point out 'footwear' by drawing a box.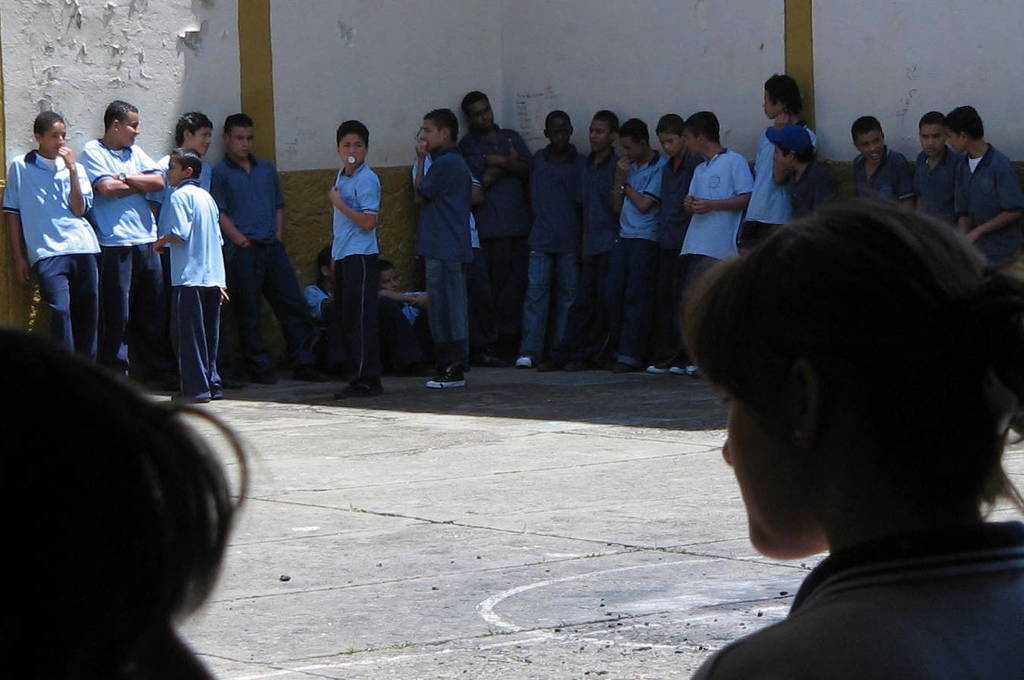
pyautogui.locateOnScreen(682, 358, 695, 376).
